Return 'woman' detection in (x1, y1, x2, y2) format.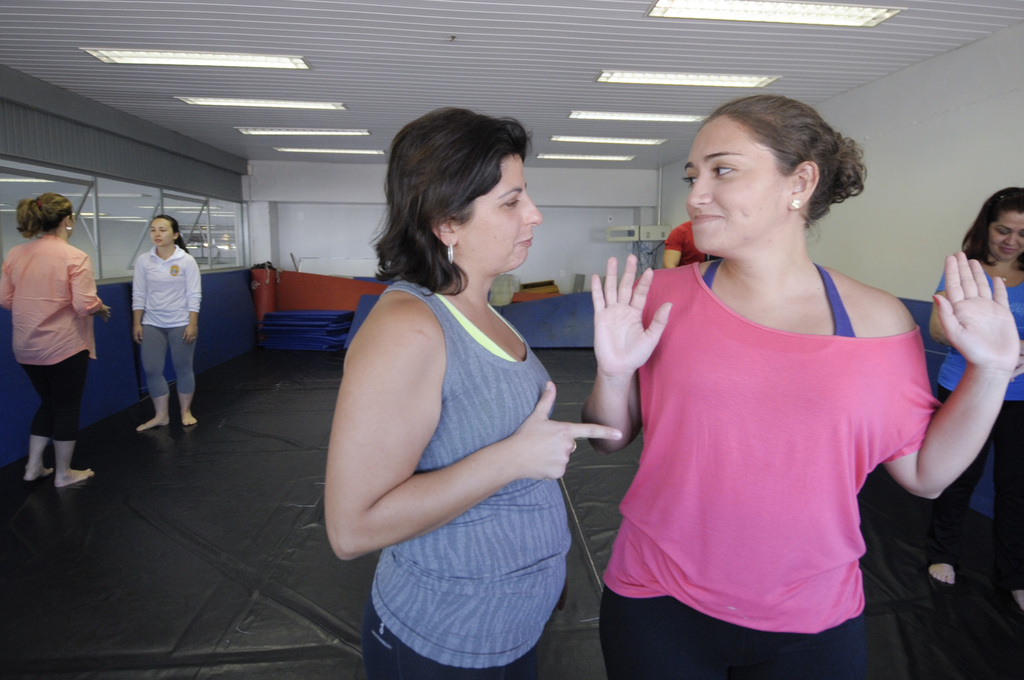
(0, 193, 115, 488).
